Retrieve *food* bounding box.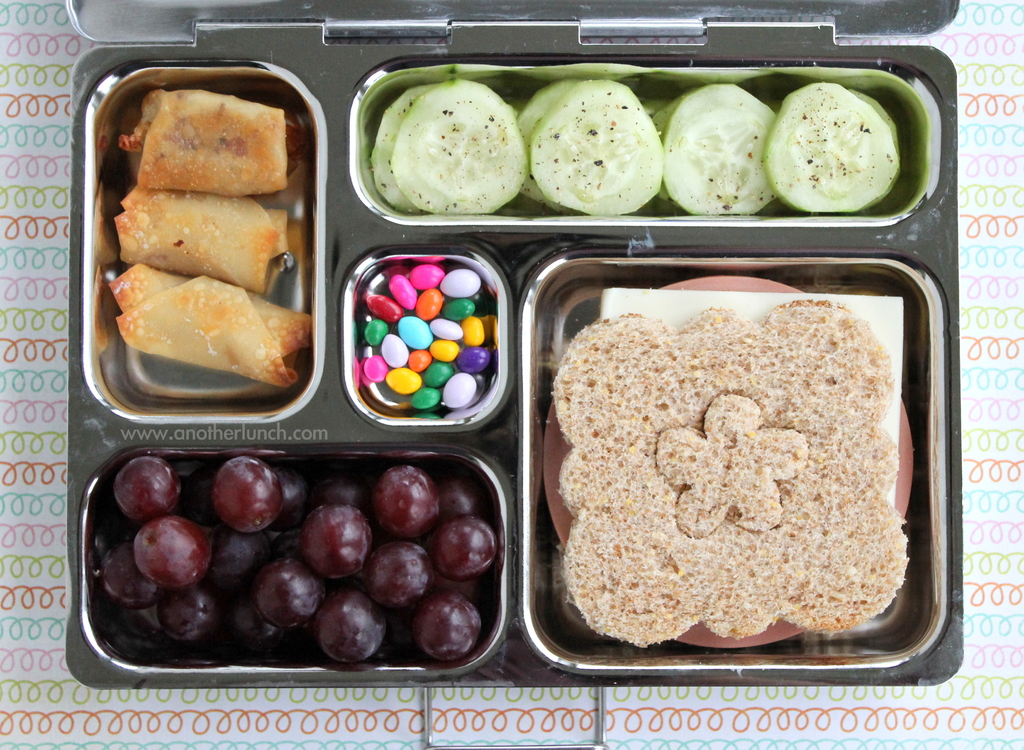
Bounding box: [643,97,663,118].
